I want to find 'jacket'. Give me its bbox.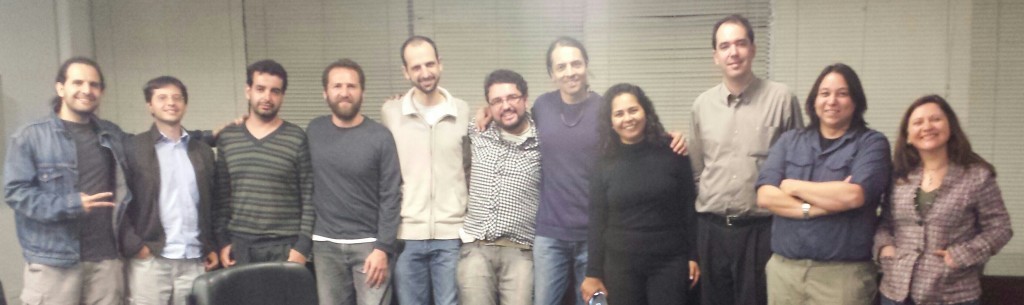
detection(381, 90, 471, 240).
